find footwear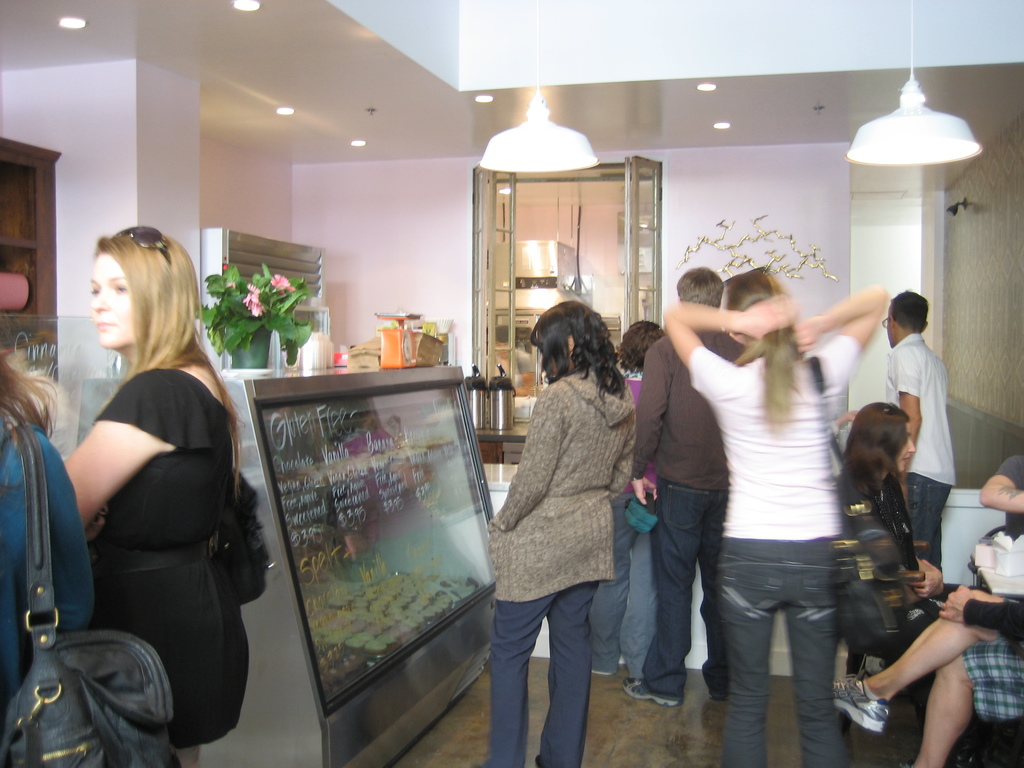
bbox=[831, 667, 898, 732]
